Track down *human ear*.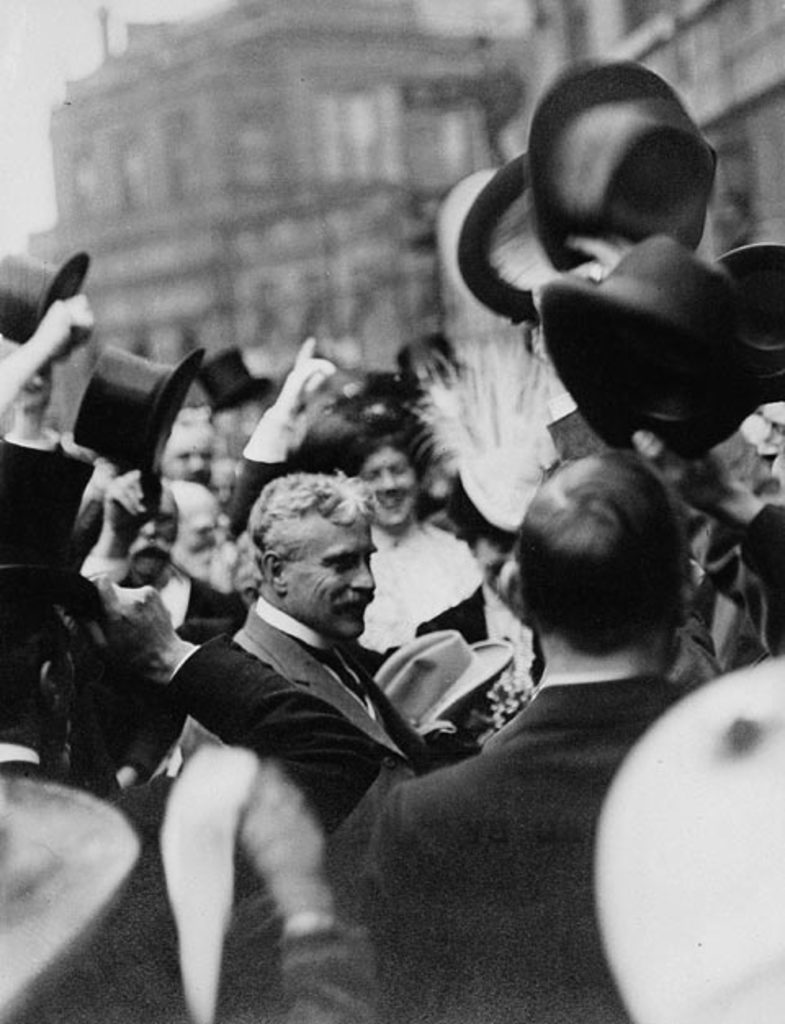
Tracked to 497/551/527/618.
